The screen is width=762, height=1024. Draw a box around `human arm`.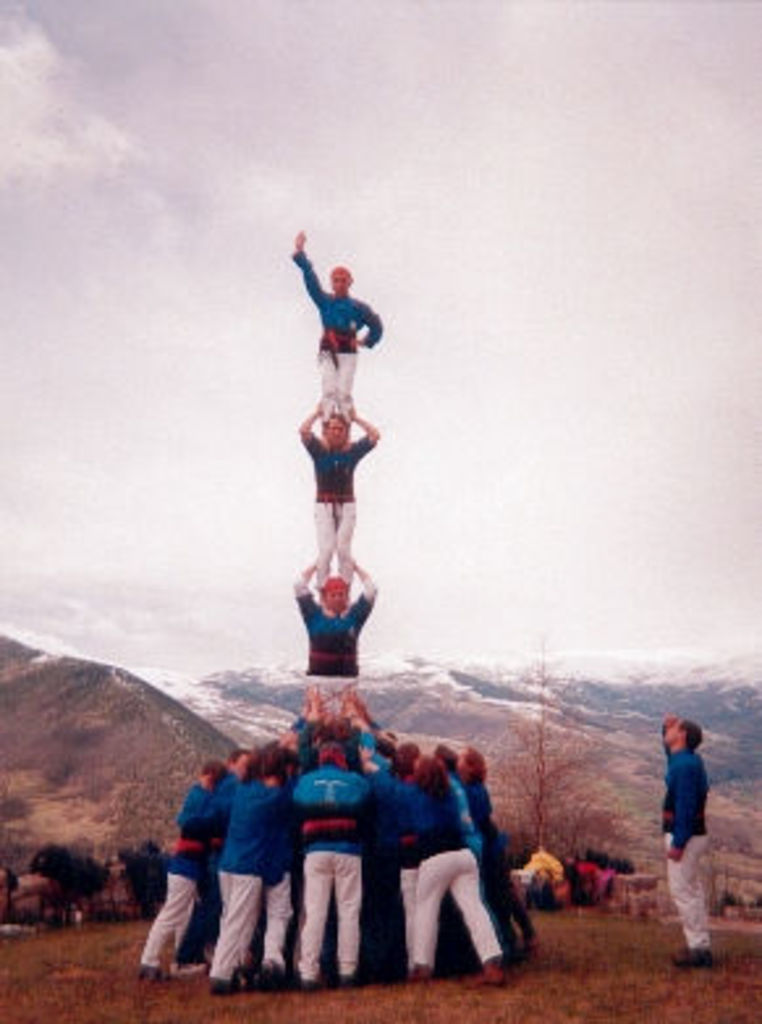
bbox=[655, 710, 678, 765].
